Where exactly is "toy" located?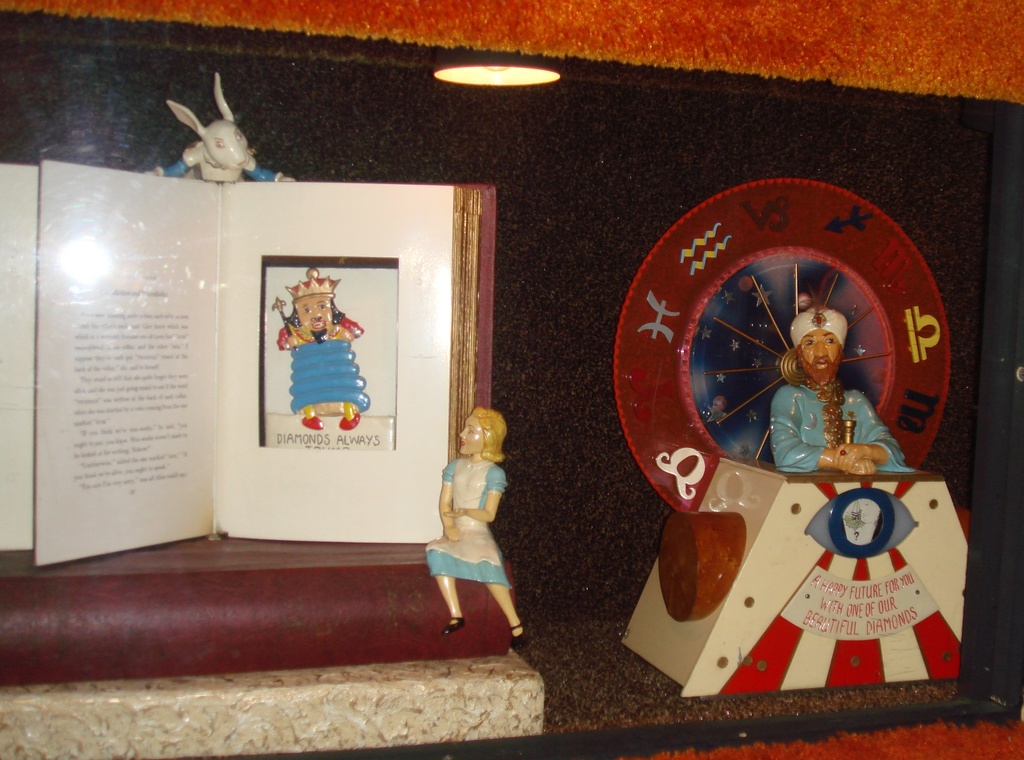
Its bounding box is bbox=[621, 182, 969, 699].
